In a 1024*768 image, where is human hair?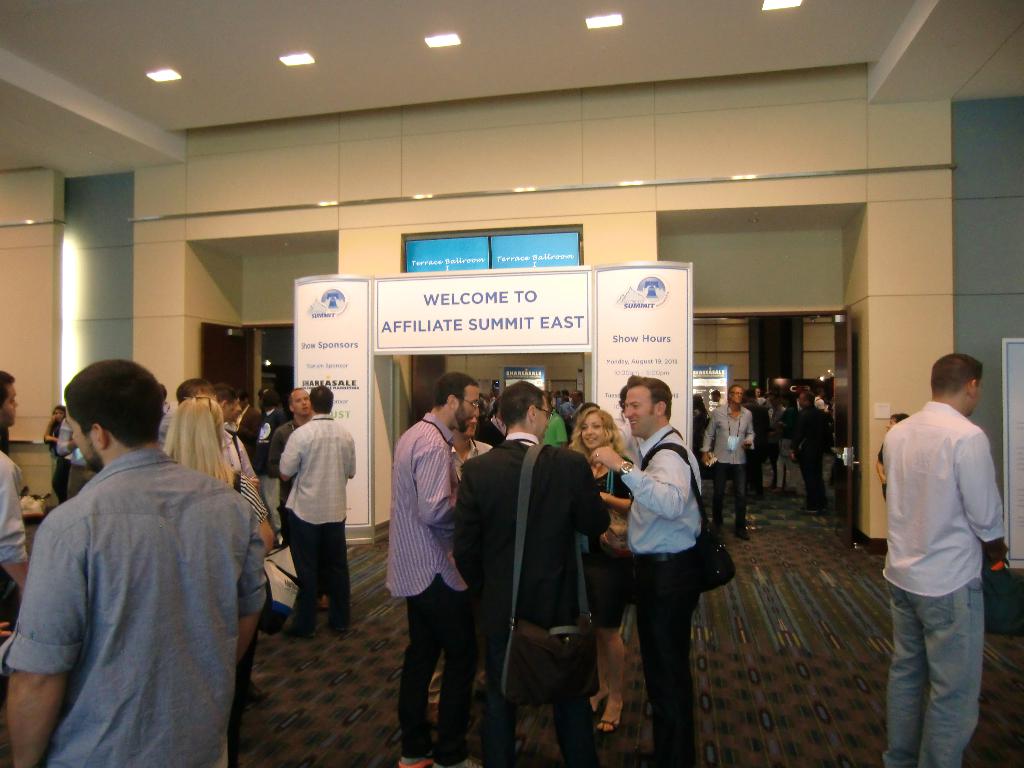
152:396:216:511.
